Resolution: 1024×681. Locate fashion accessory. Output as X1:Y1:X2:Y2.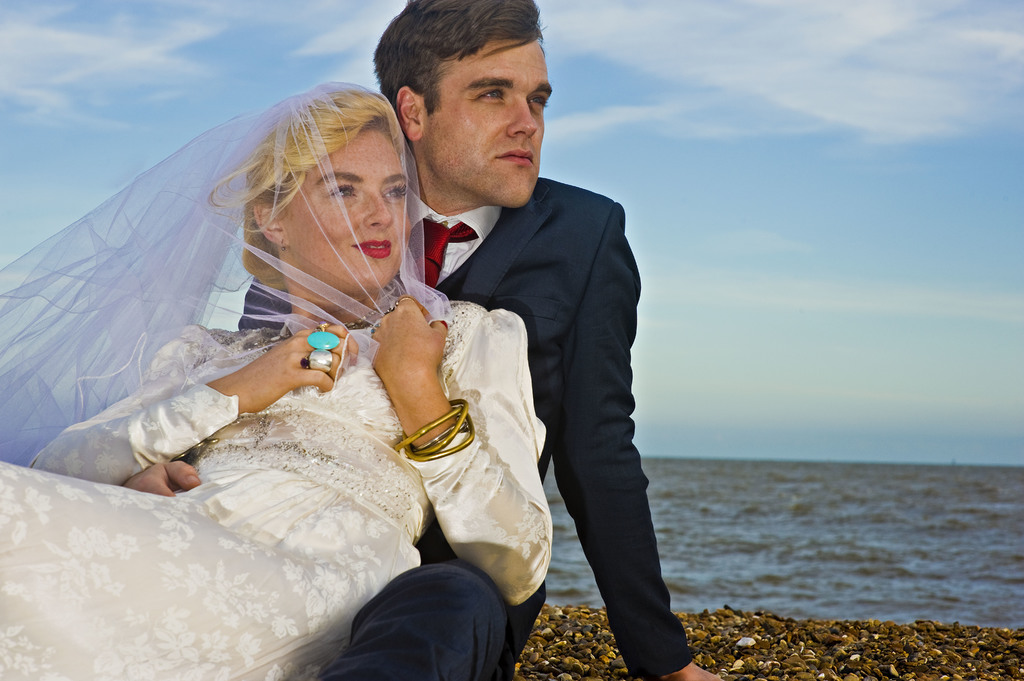
392:394:477:463.
